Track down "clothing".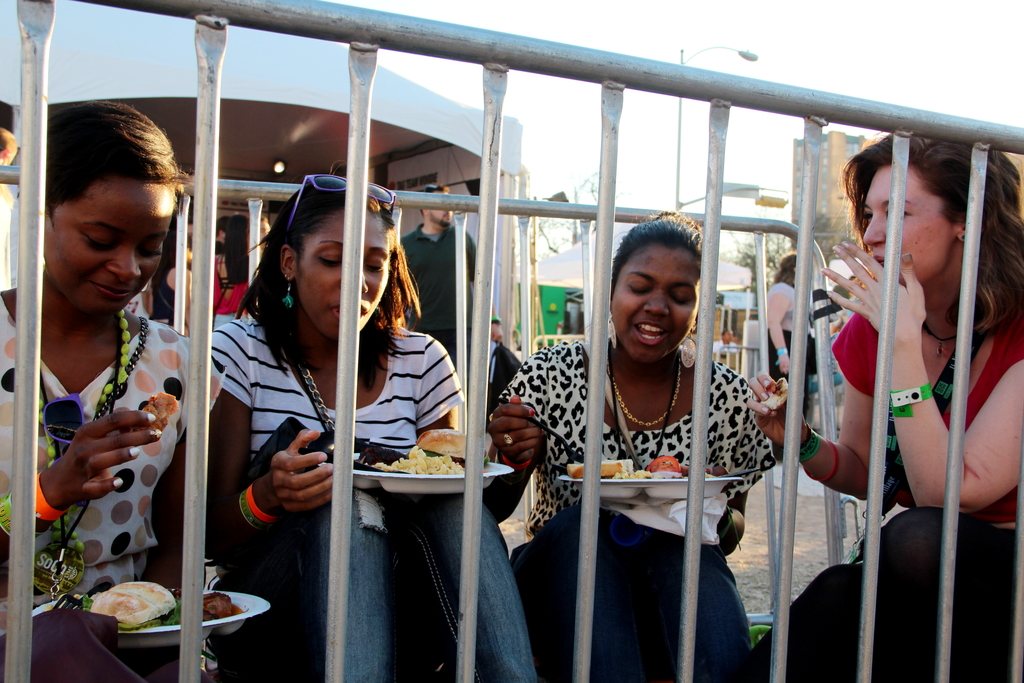
Tracked to (left=765, top=264, right=1023, bottom=682).
